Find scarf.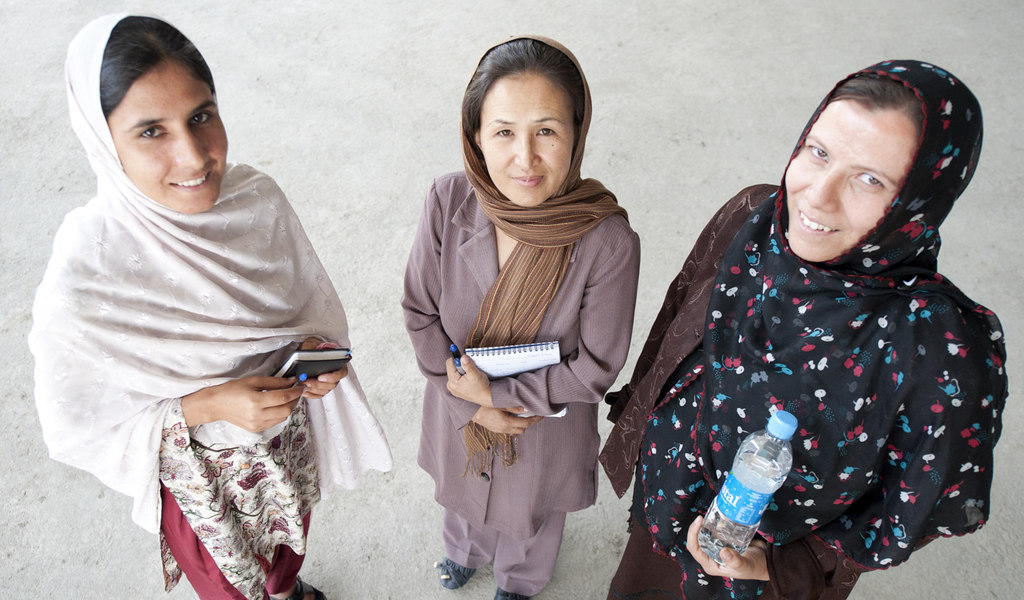
box(456, 30, 632, 477).
